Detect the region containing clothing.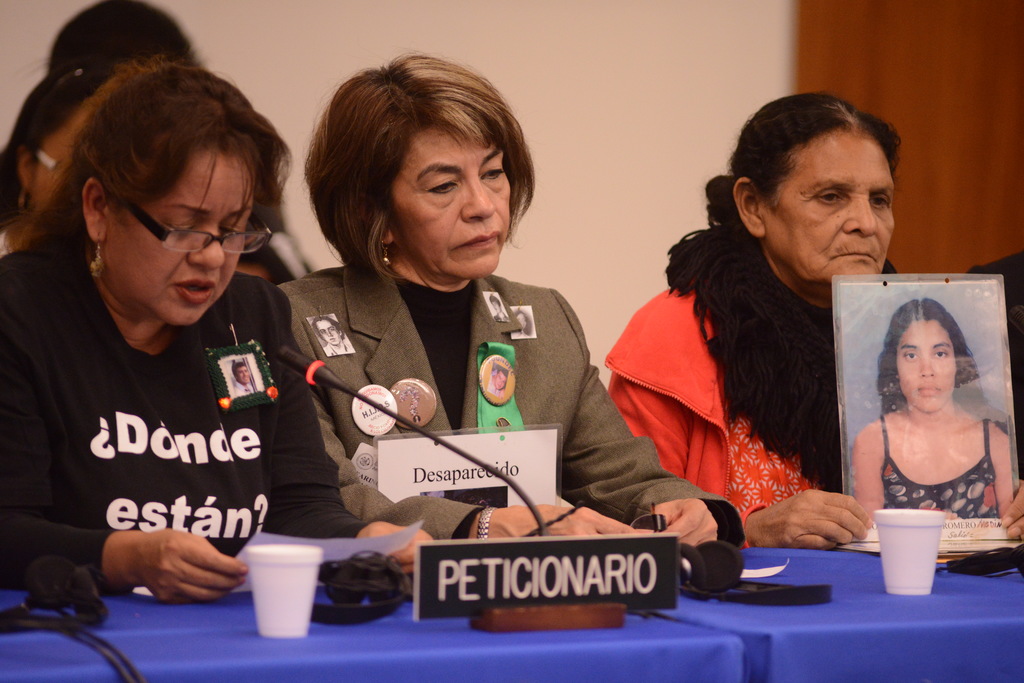
<region>7, 198, 320, 613</region>.
